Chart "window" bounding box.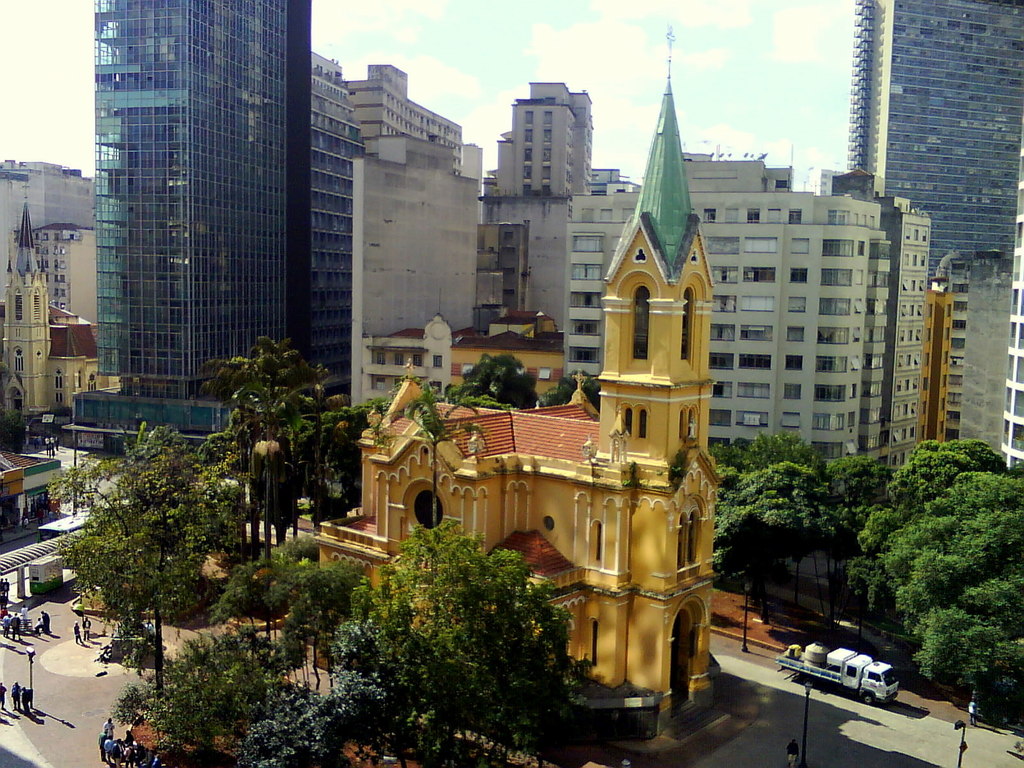
Charted: (left=783, top=382, right=799, bottom=401).
